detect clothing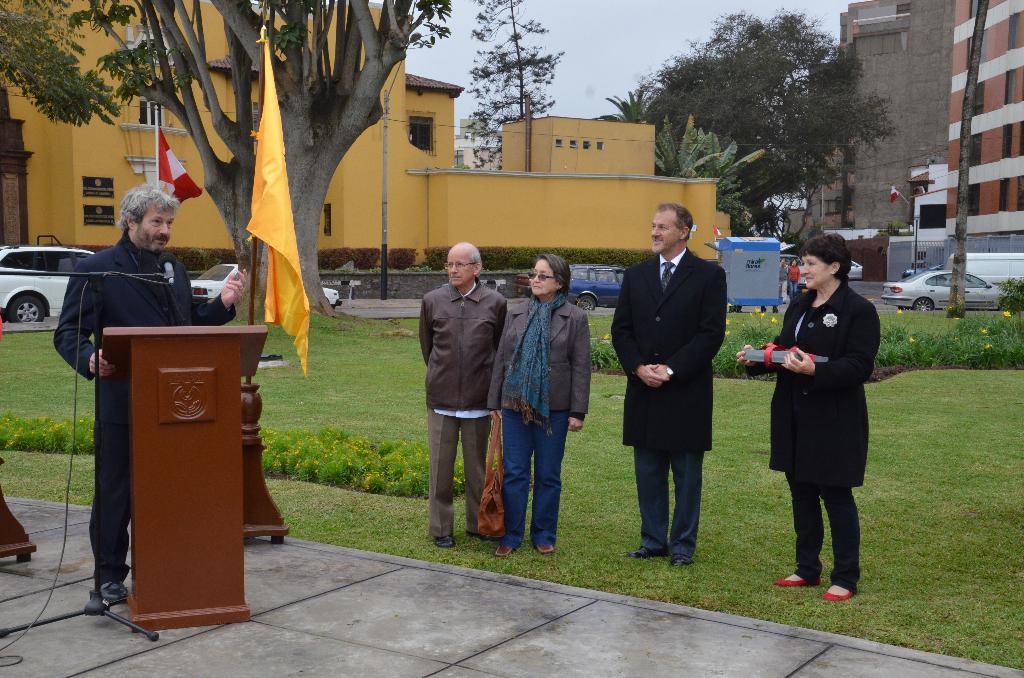
(x1=788, y1=266, x2=801, y2=300)
